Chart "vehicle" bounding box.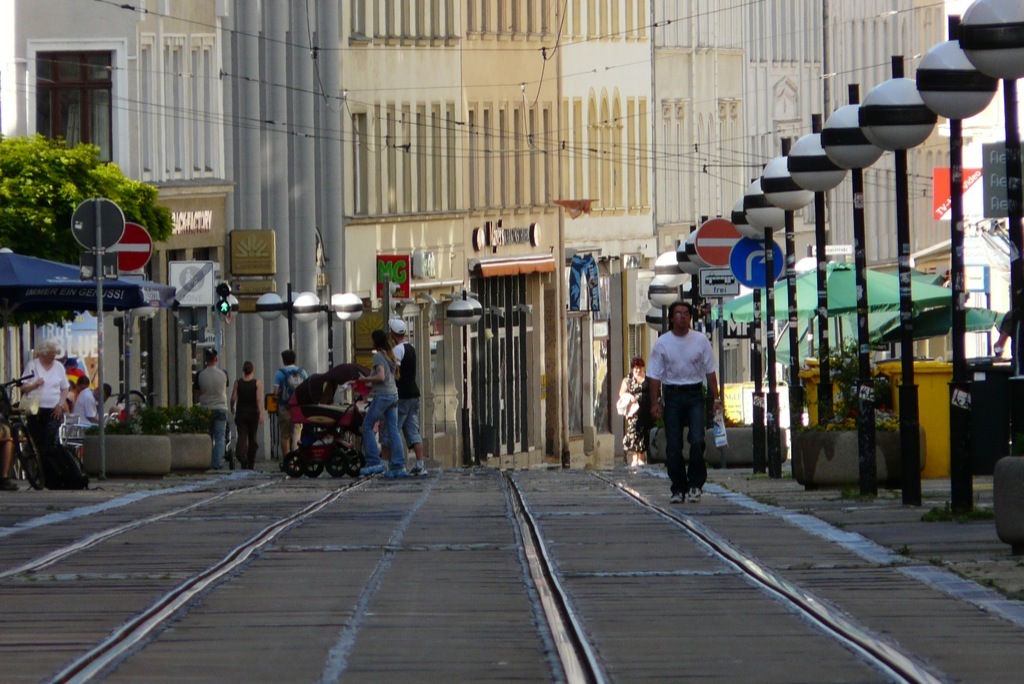
Charted: region(278, 395, 352, 484).
